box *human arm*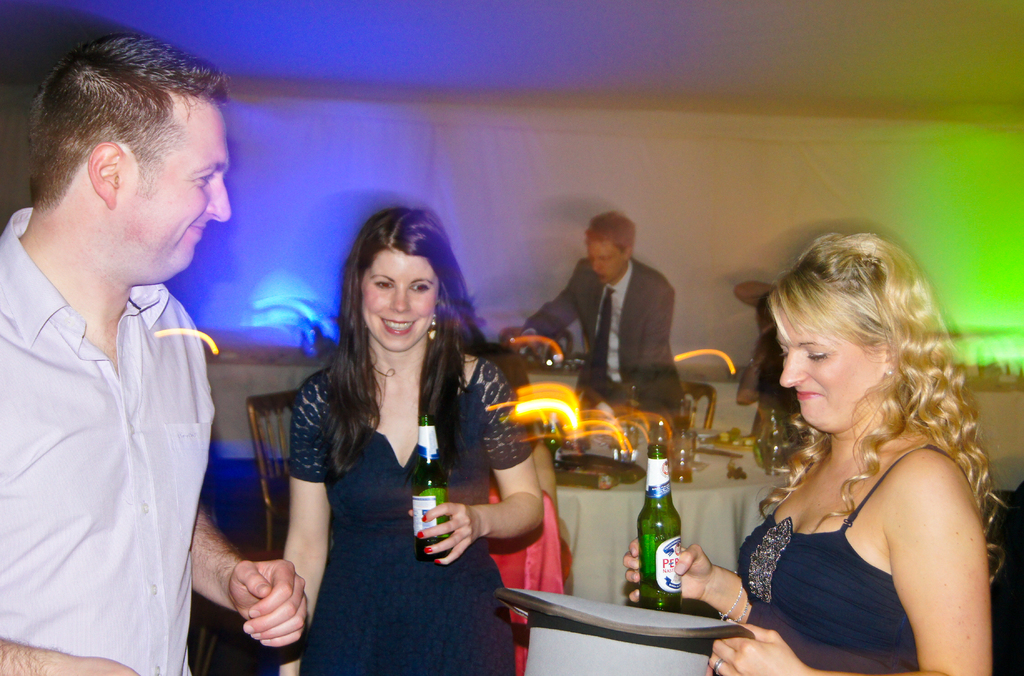
[509, 261, 597, 347]
